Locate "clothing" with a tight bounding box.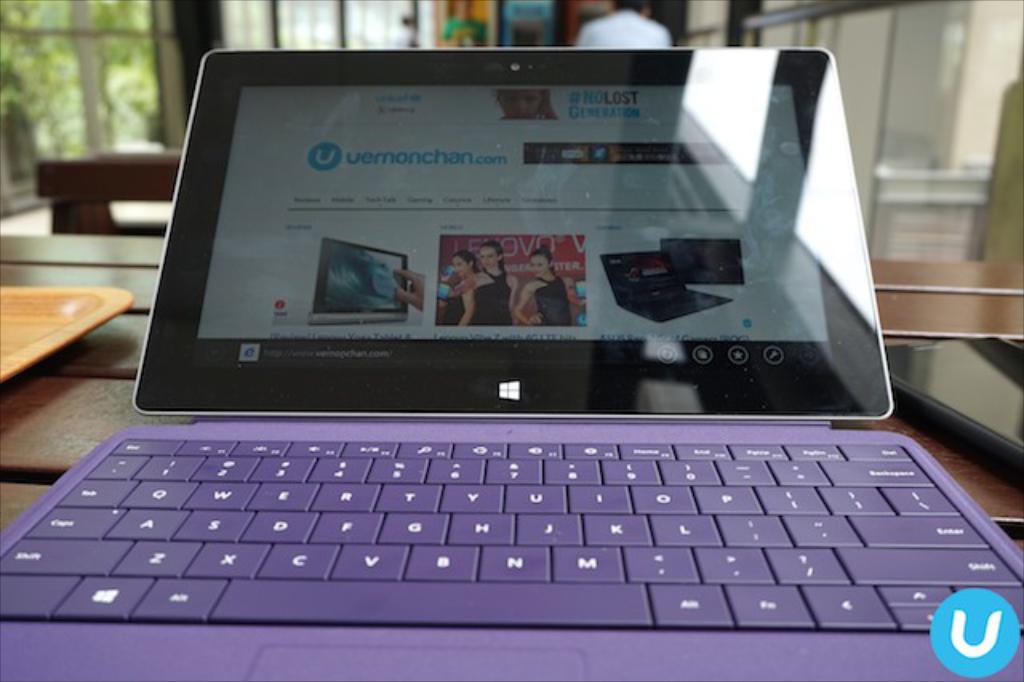
rect(531, 274, 571, 323).
